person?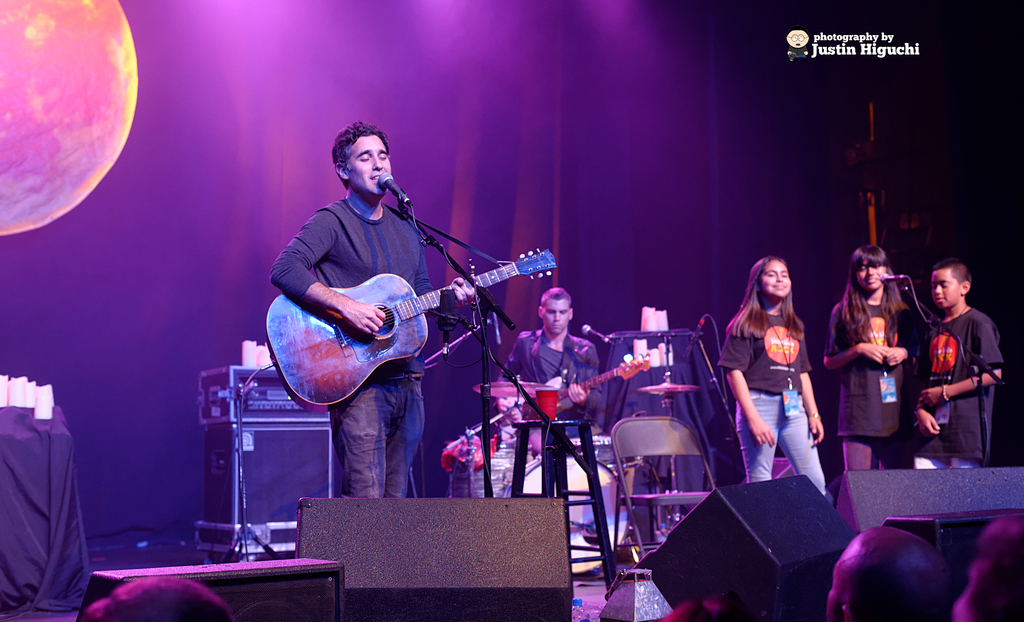
824, 240, 924, 479
